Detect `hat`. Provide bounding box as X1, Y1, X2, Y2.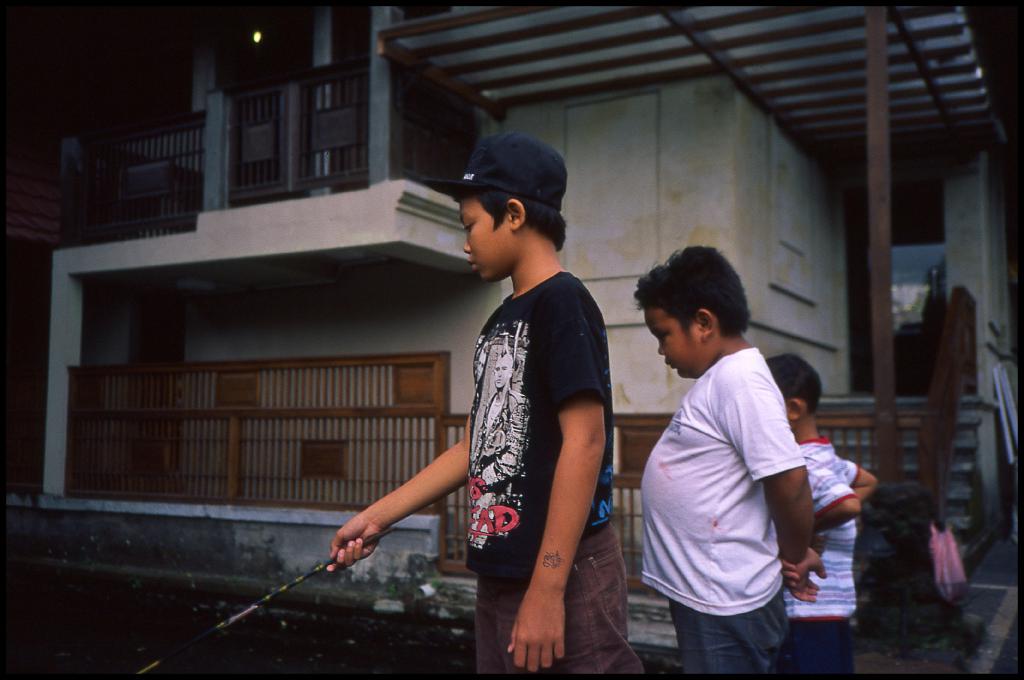
417, 130, 564, 210.
